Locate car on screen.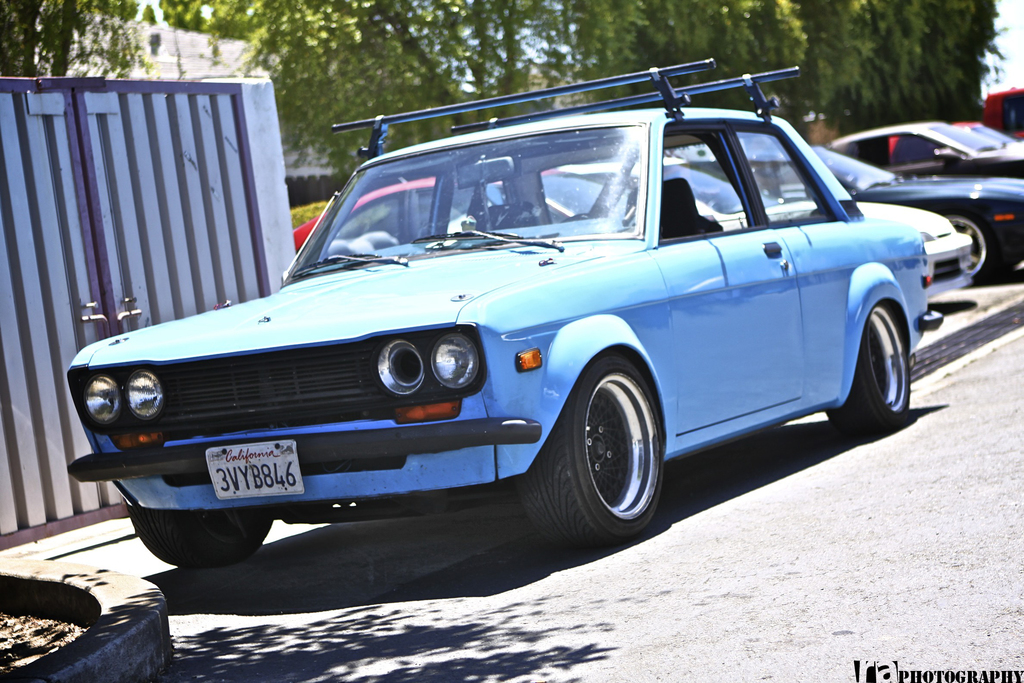
On screen at <box>738,151,1023,286</box>.
